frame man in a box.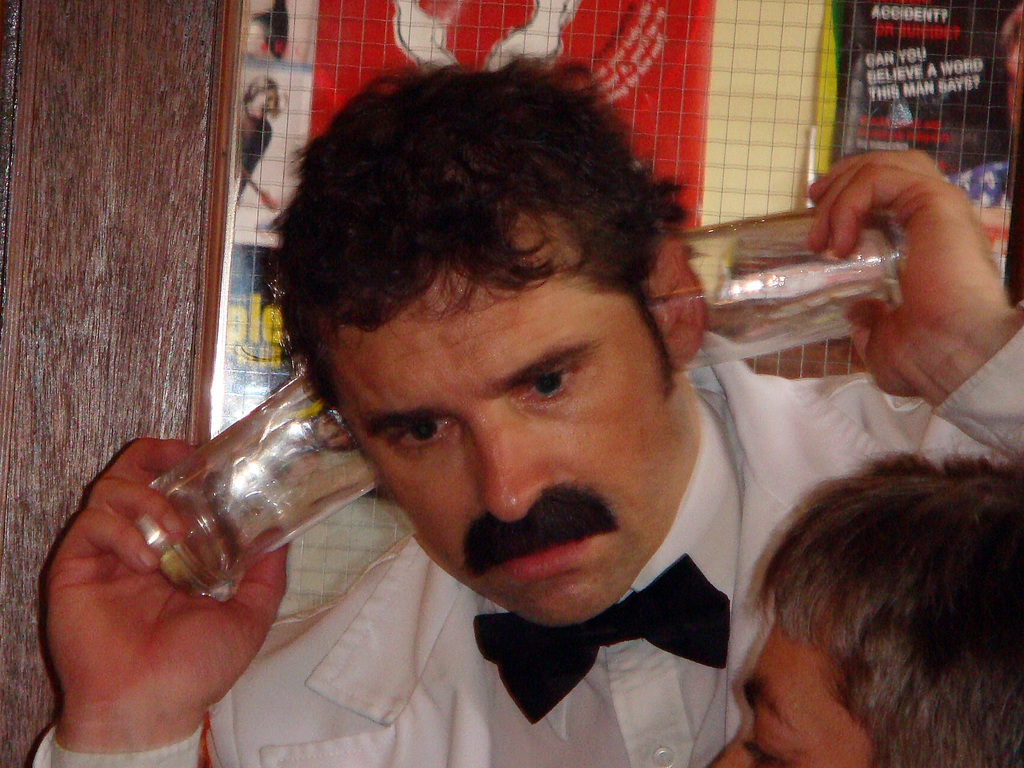
bbox(33, 54, 1023, 767).
